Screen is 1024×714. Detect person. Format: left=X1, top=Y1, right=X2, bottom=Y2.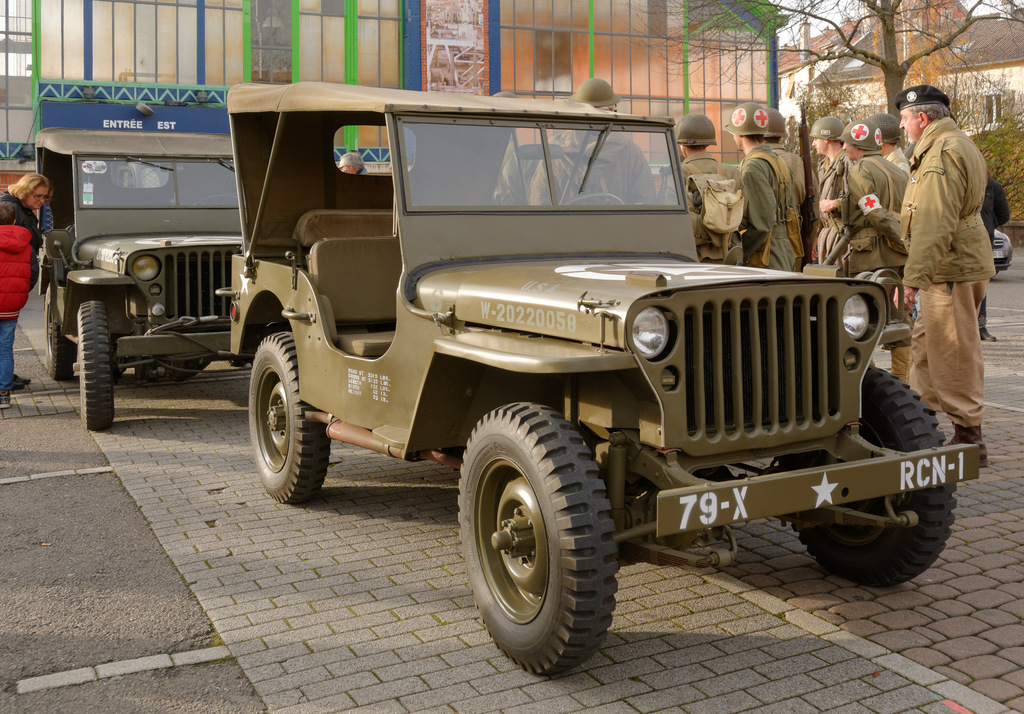
left=0, top=171, right=52, bottom=394.
